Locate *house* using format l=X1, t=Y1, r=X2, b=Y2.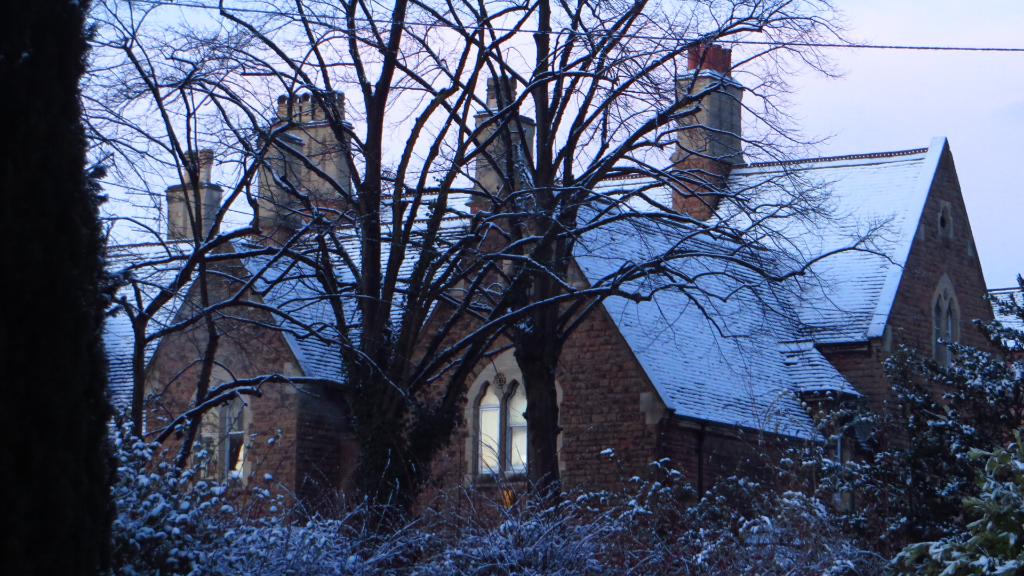
l=129, t=88, r=434, b=561.
